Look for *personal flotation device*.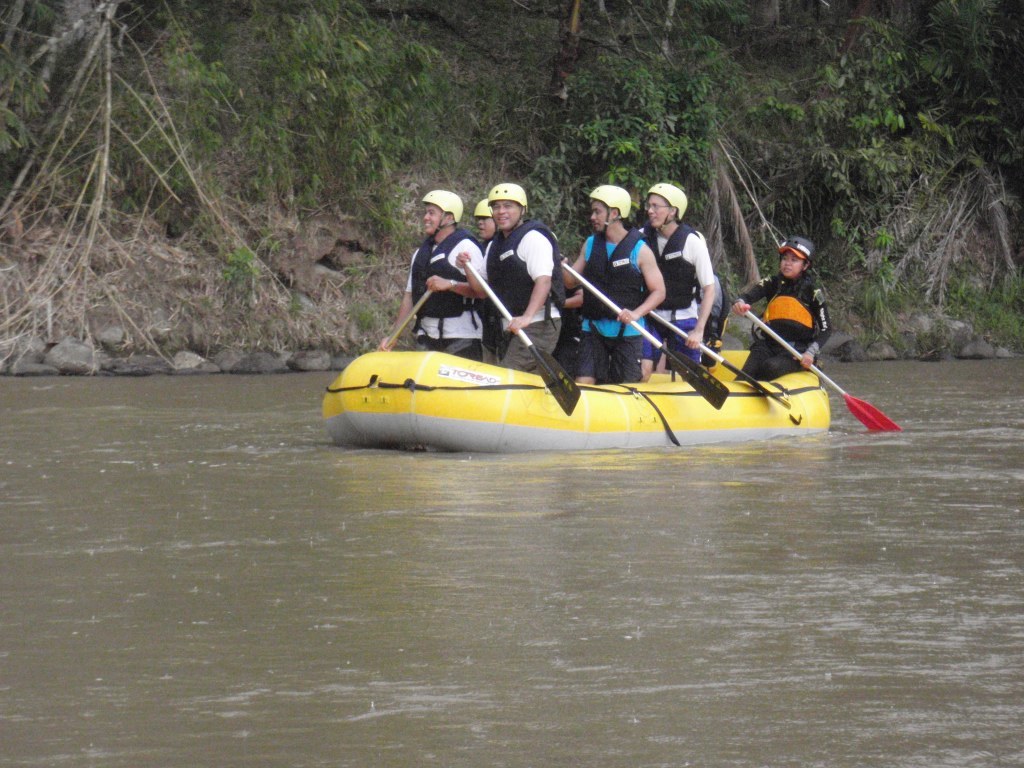
Found: bbox(755, 274, 820, 340).
